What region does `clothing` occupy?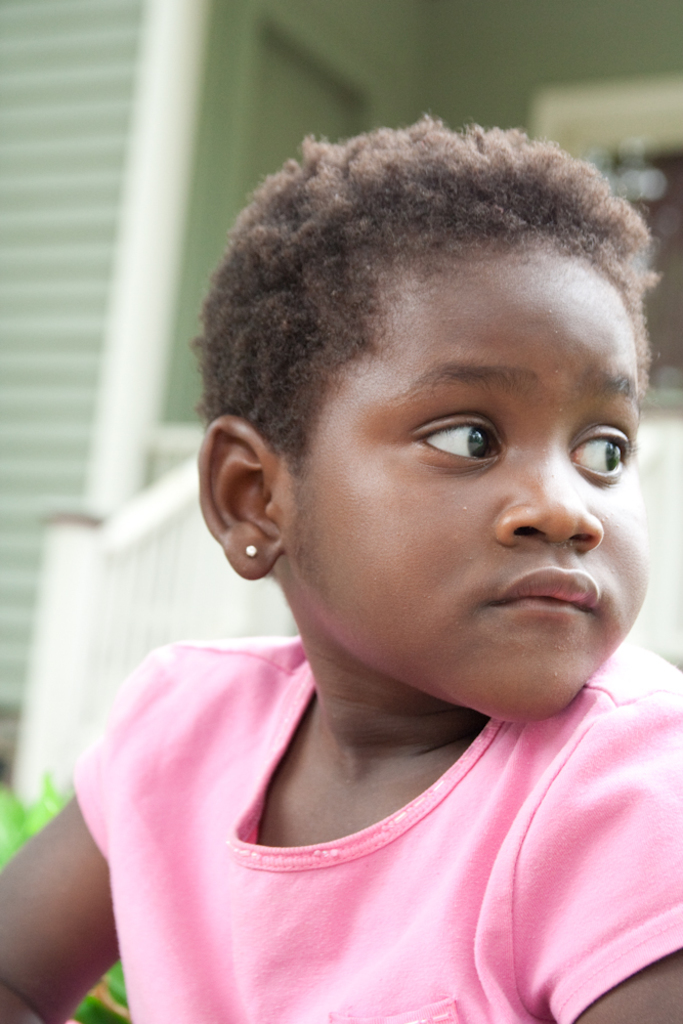
box(69, 615, 682, 1023).
